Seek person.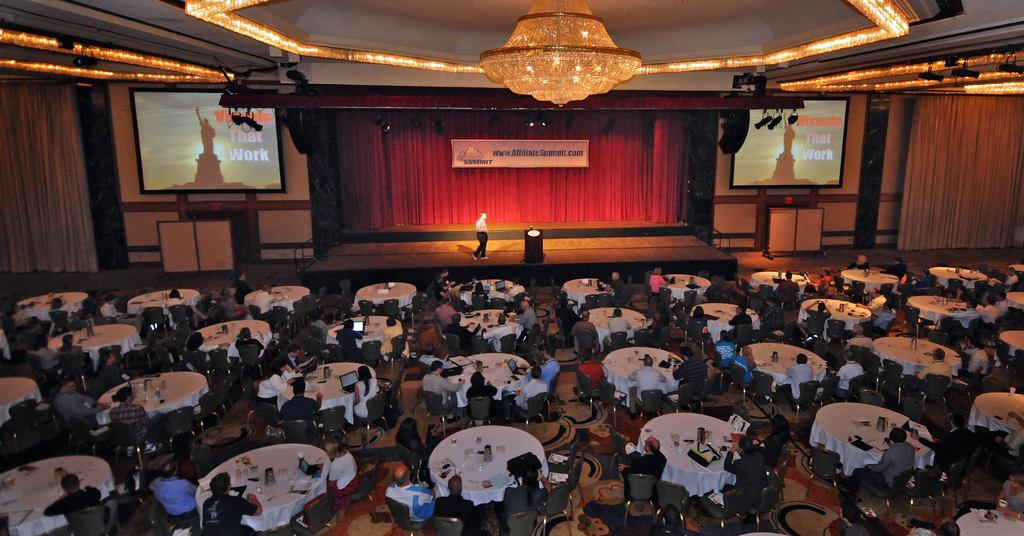
(left=231, top=273, right=253, bottom=306).
